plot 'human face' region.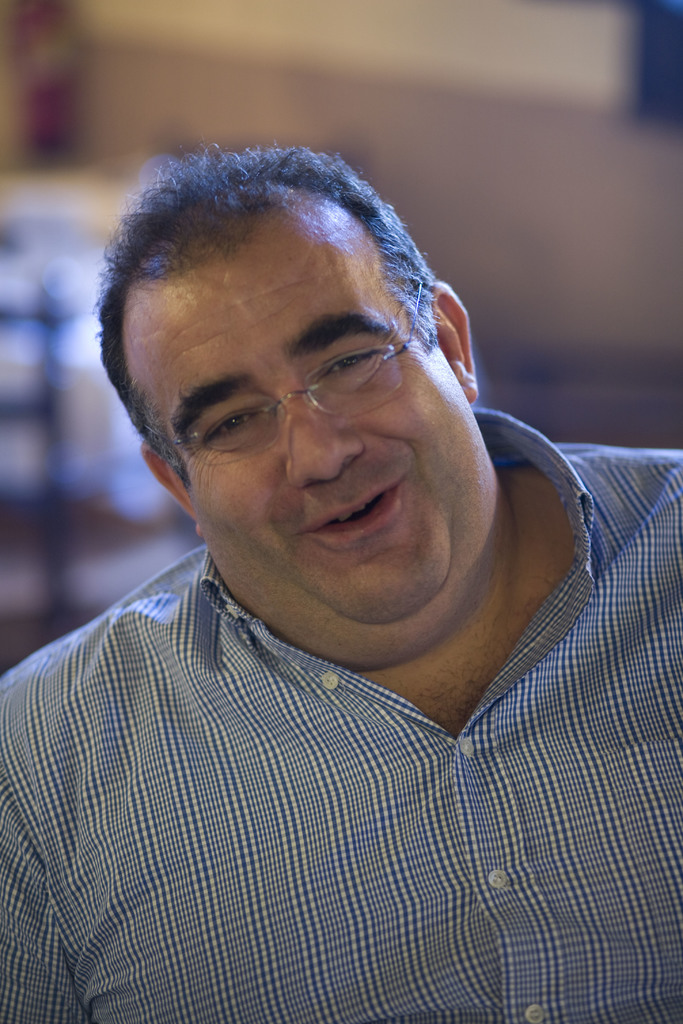
Plotted at bbox(141, 186, 477, 623).
